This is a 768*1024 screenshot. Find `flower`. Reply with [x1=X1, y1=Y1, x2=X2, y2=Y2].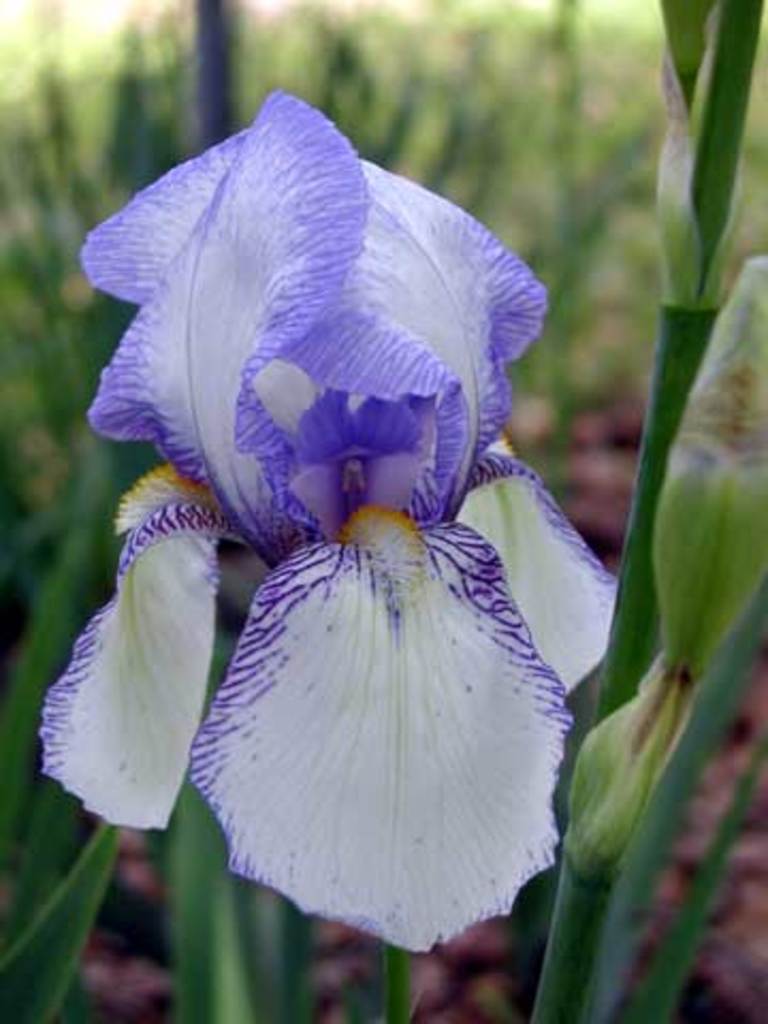
[x1=41, y1=87, x2=627, y2=962].
